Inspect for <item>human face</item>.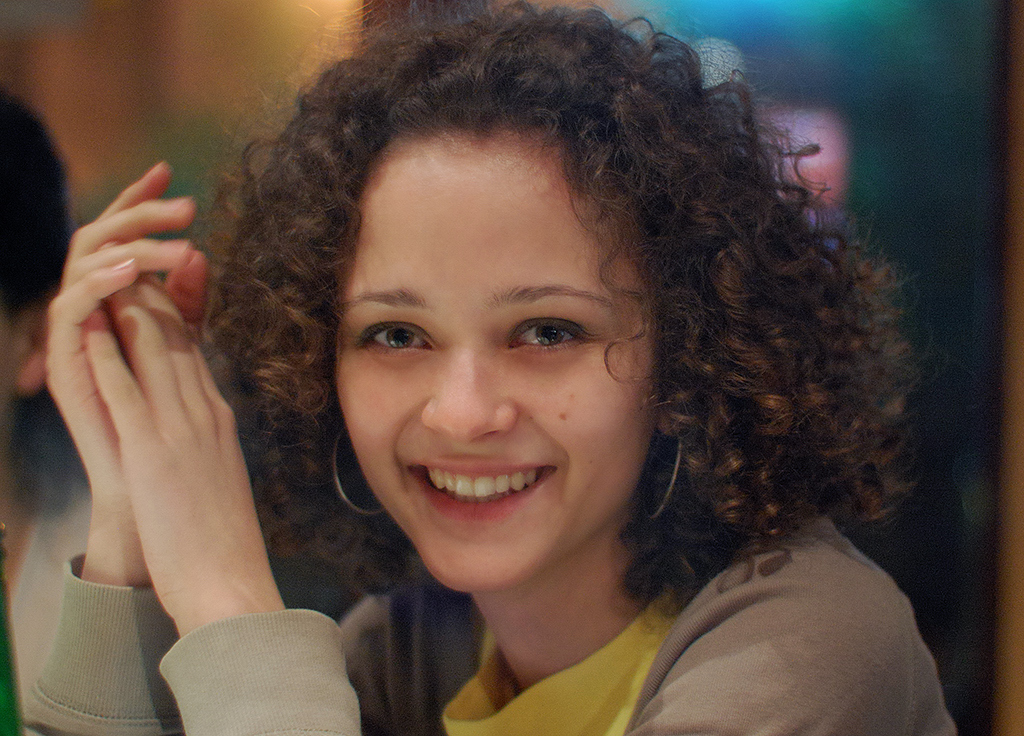
Inspection: [334,133,652,589].
